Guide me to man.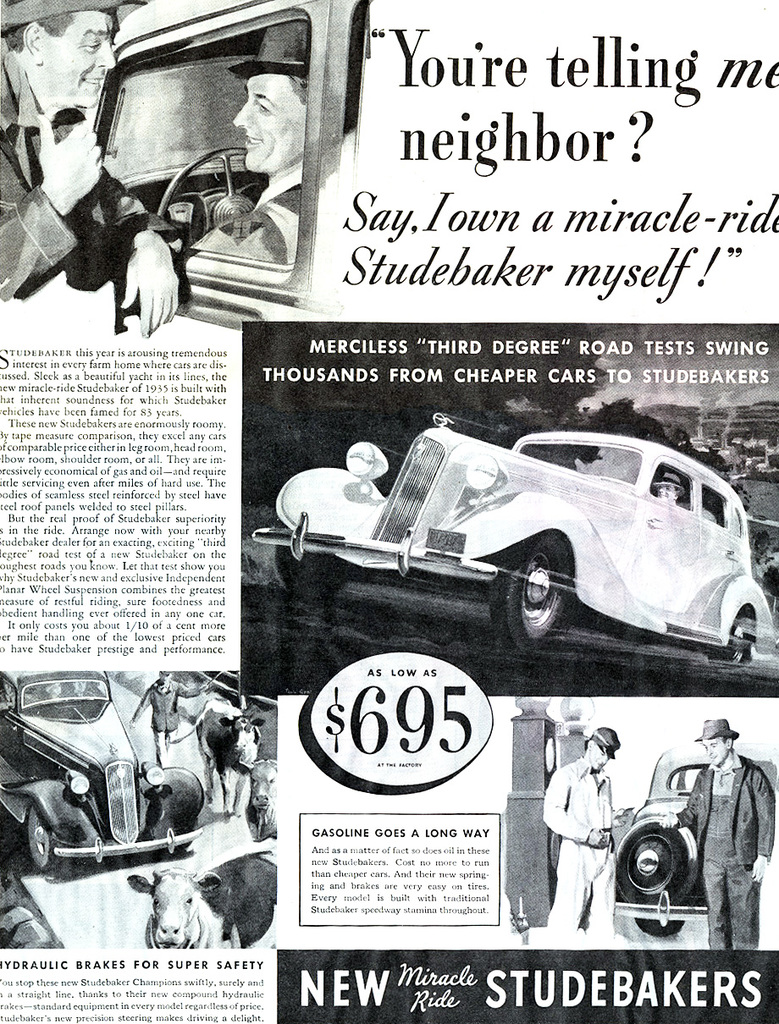
Guidance: (x1=0, y1=0, x2=189, y2=334).
